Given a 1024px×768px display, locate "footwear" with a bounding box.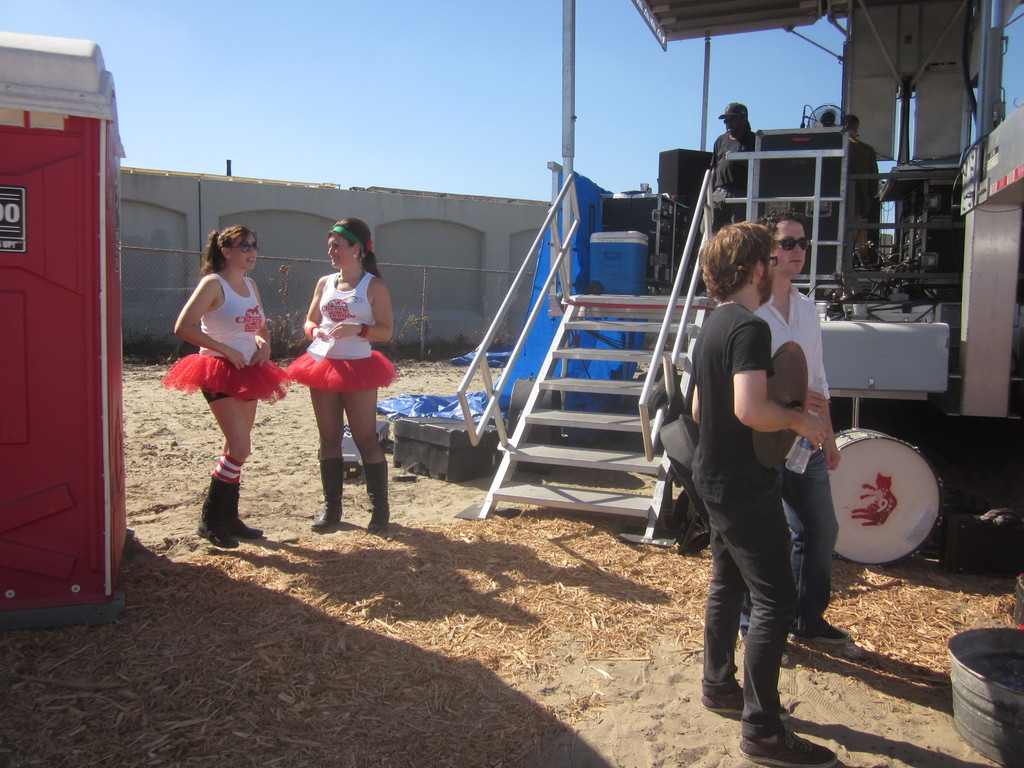
Located: Rect(737, 728, 838, 767).
